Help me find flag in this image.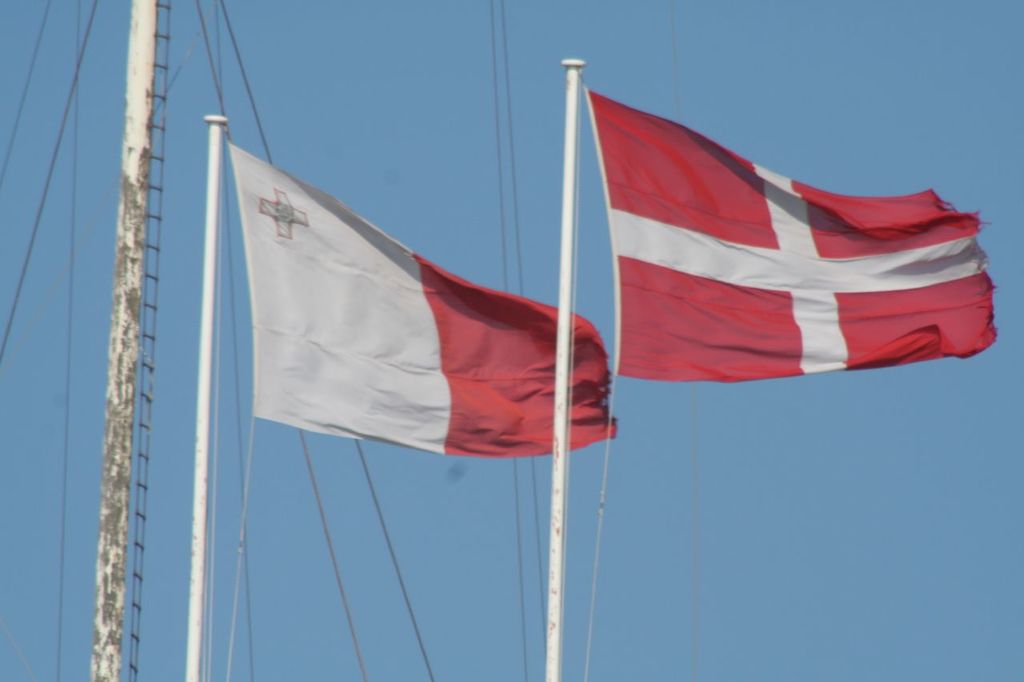
Found it: rect(223, 138, 611, 441).
